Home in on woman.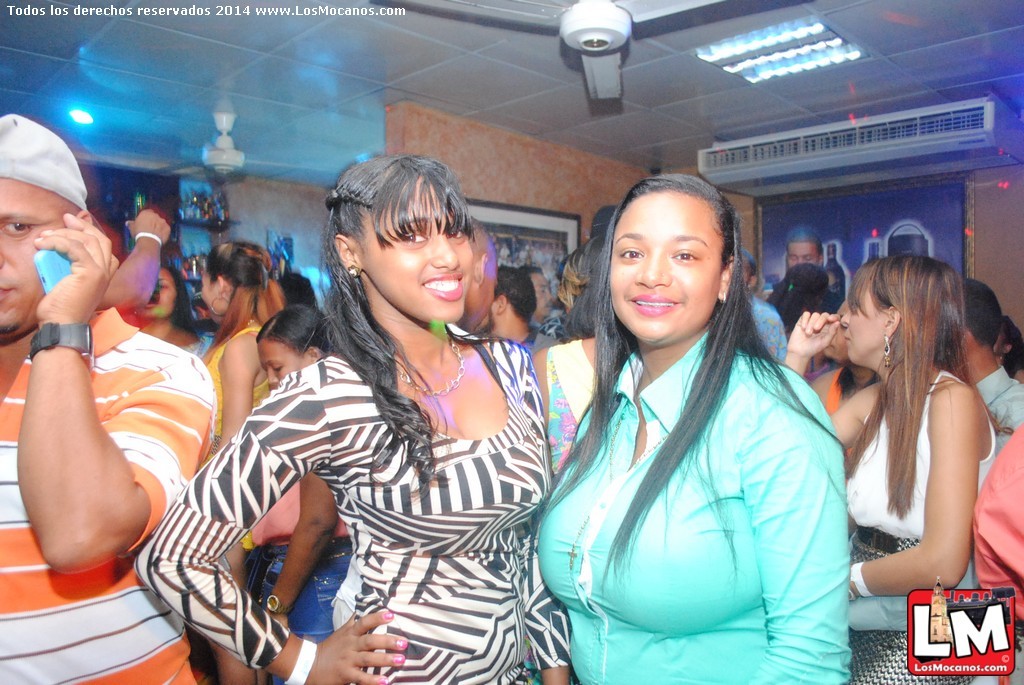
Homed in at <region>204, 242, 265, 454</region>.
